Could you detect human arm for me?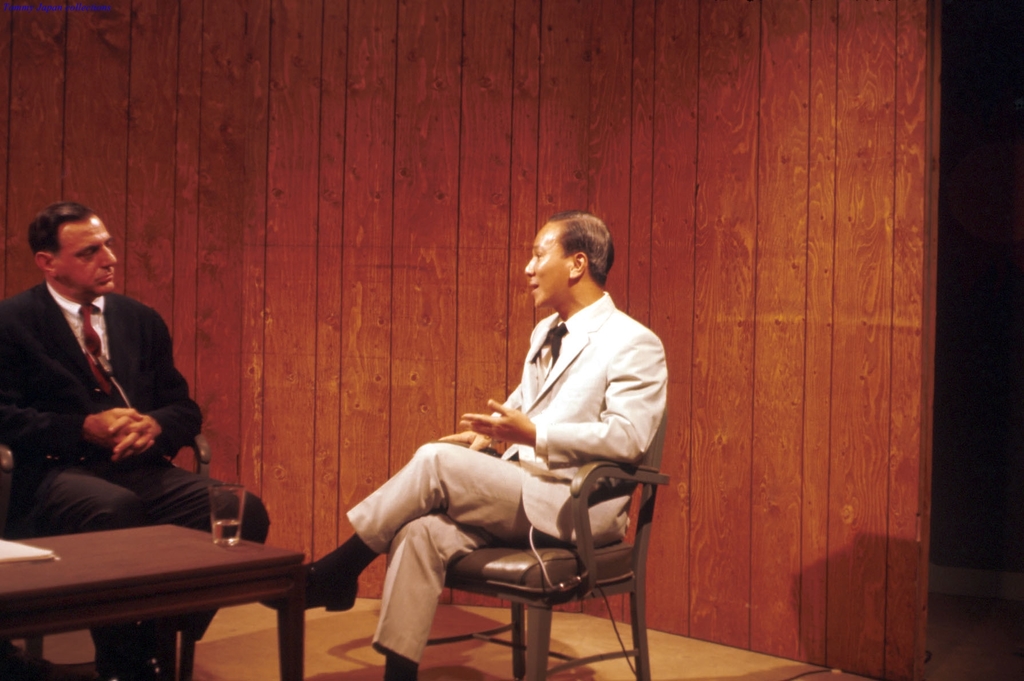
Detection result: left=120, top=342, right=238, bottom=440.
